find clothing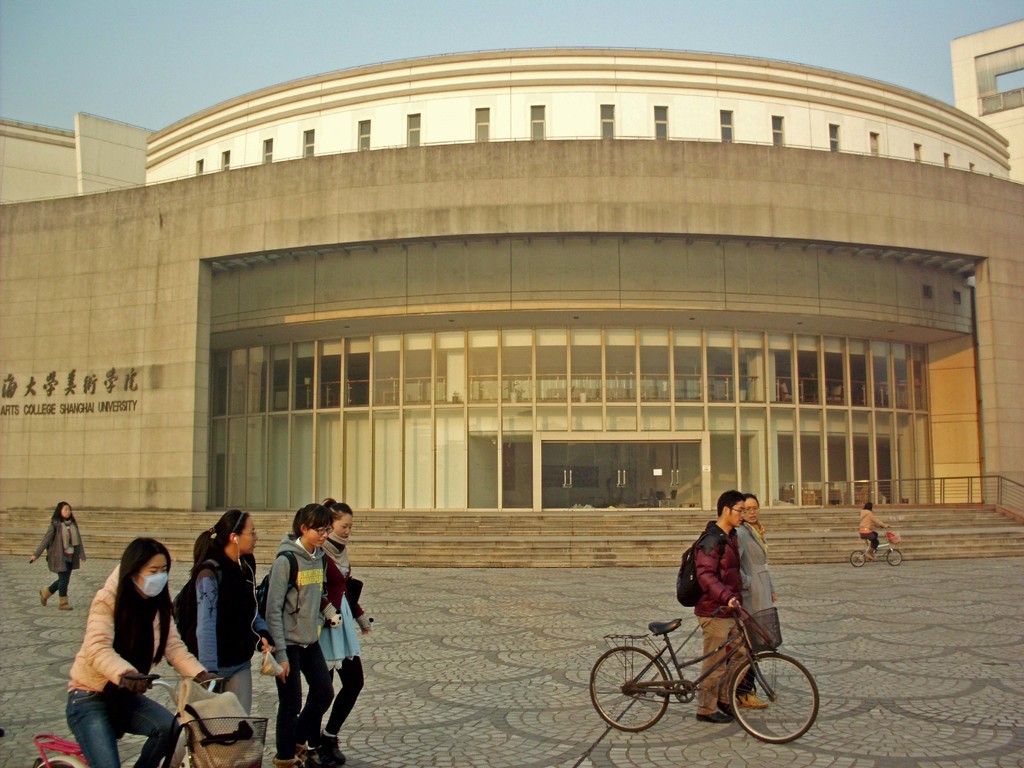
858,510,889,550
